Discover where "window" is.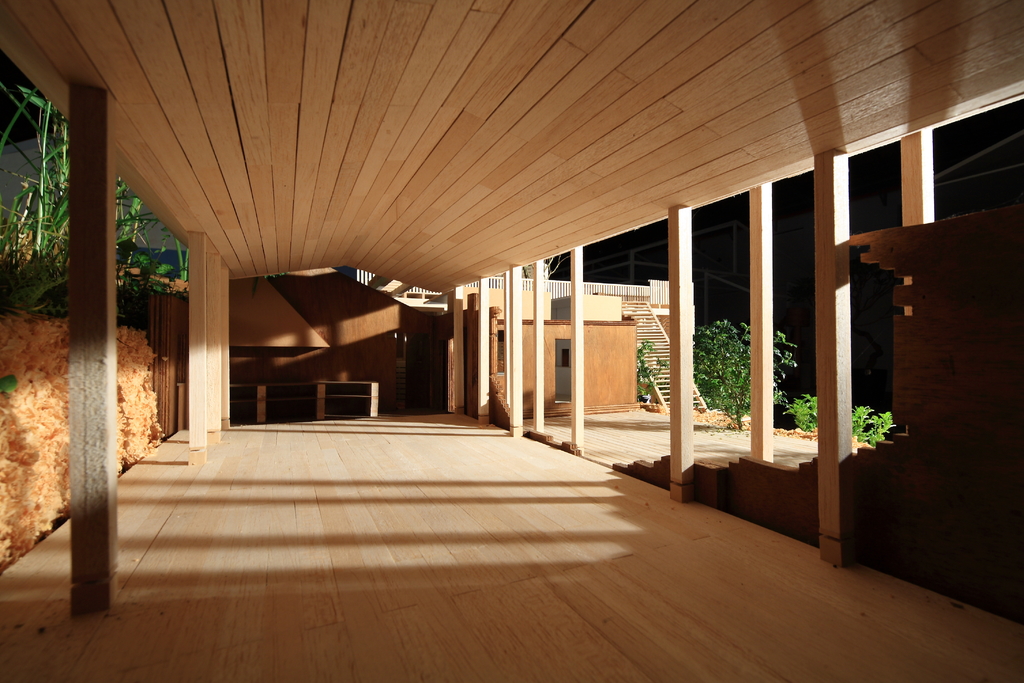
Discovered at bbox=[562, 350, 569, 366].
